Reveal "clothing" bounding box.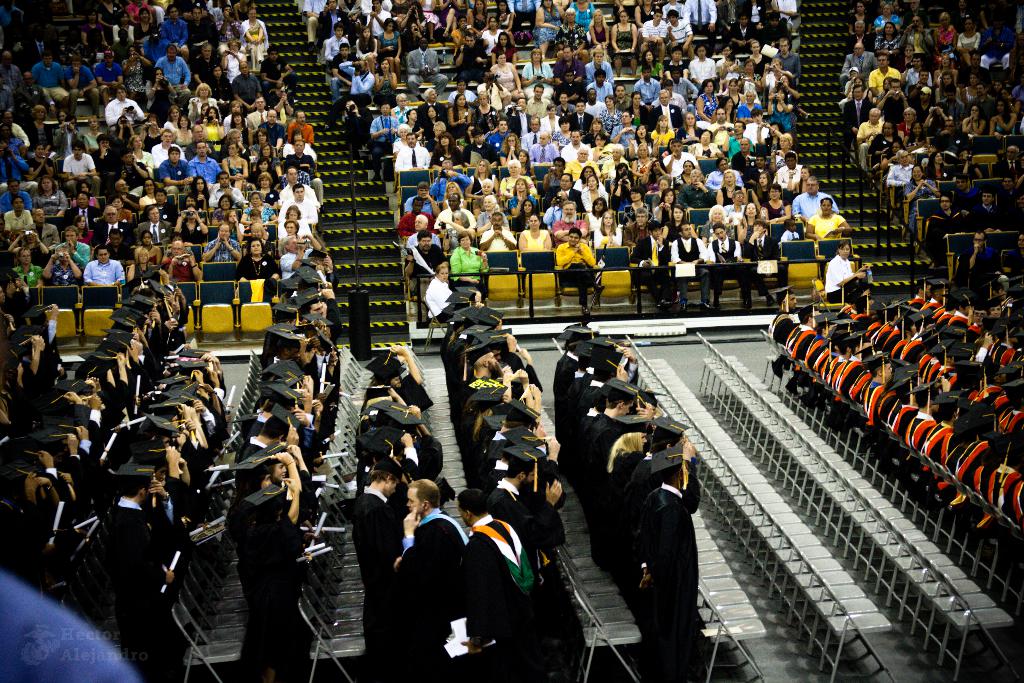
Revealed: (left=388, top=508, right=463, bottom=682).
